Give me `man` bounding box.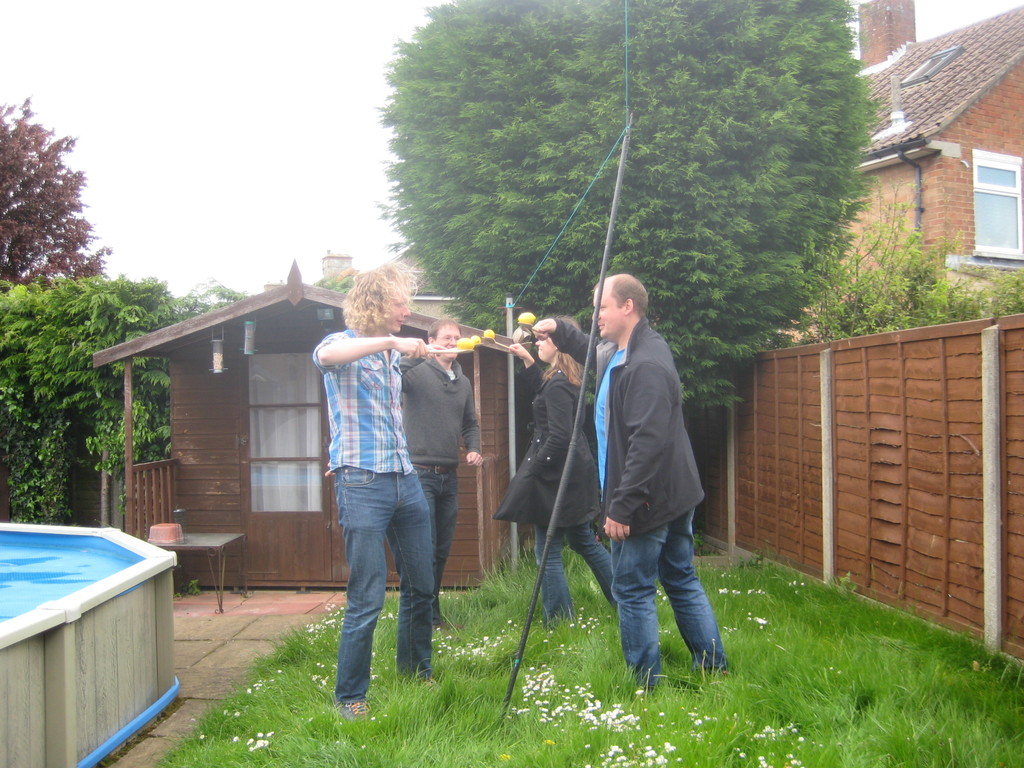
left=385, top=307, right=493, bottom=642.
